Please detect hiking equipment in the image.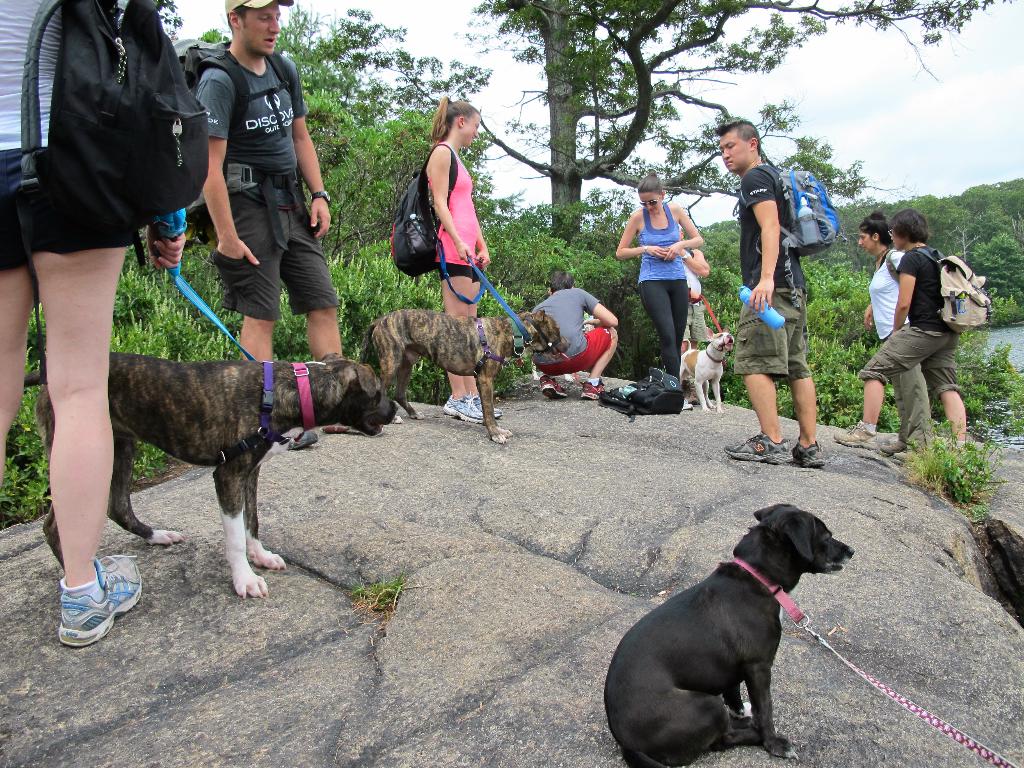
x1=911, y1=246, x2=991, y2=341.
